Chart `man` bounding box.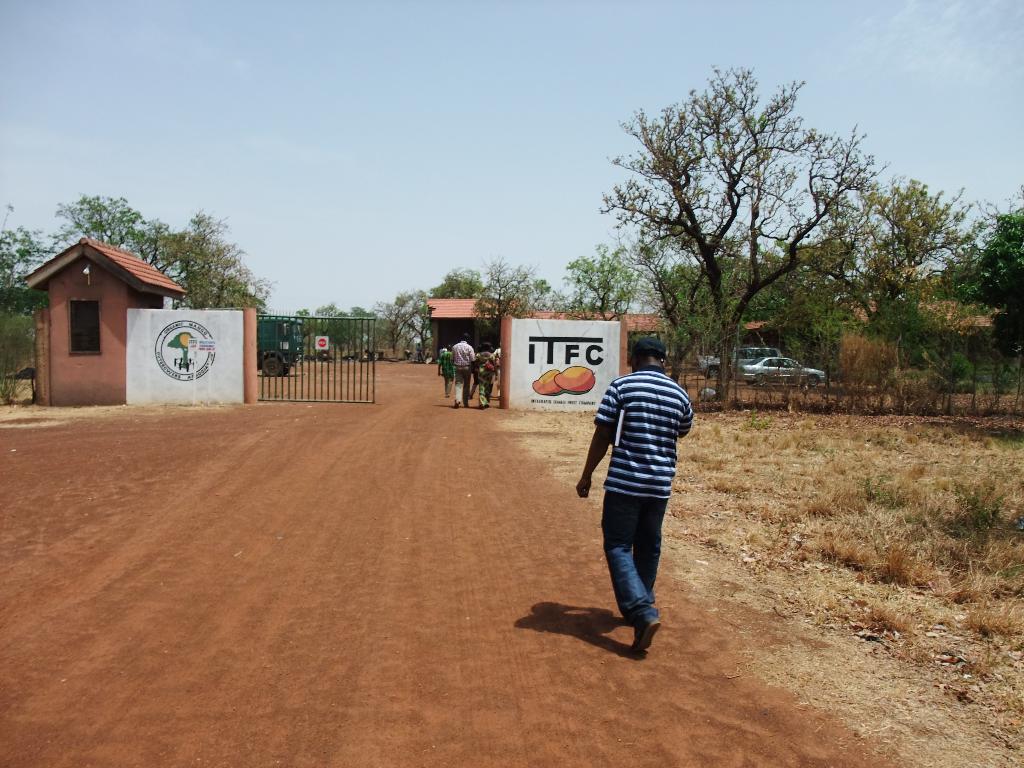
Charted: (416, 342, 425, 364).
